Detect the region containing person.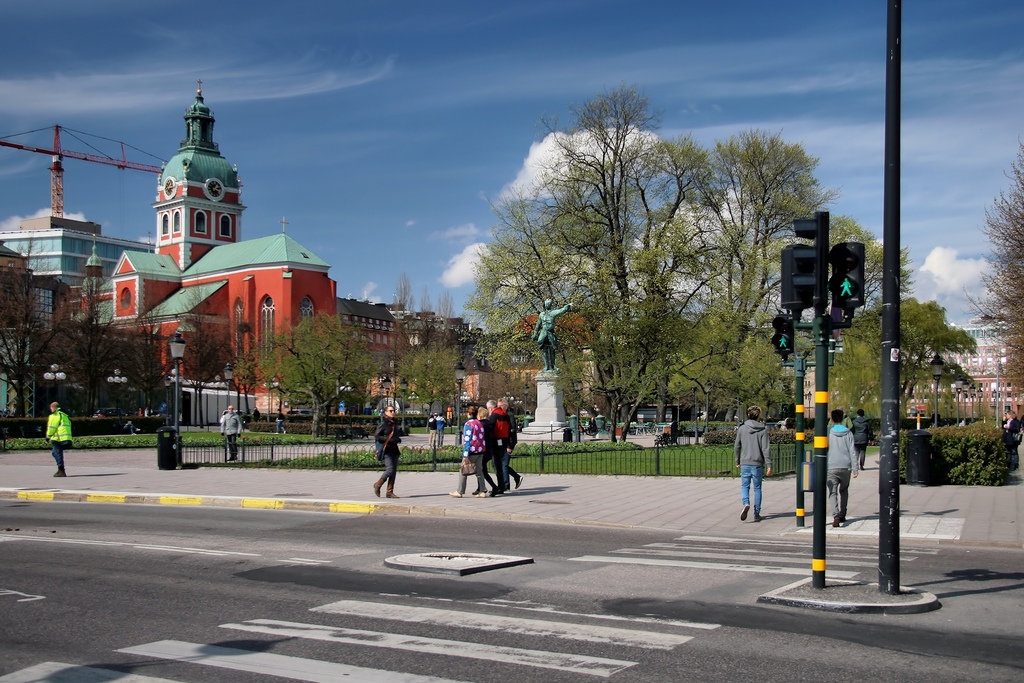
(left=487, top=397, right=524, bottom=488).
